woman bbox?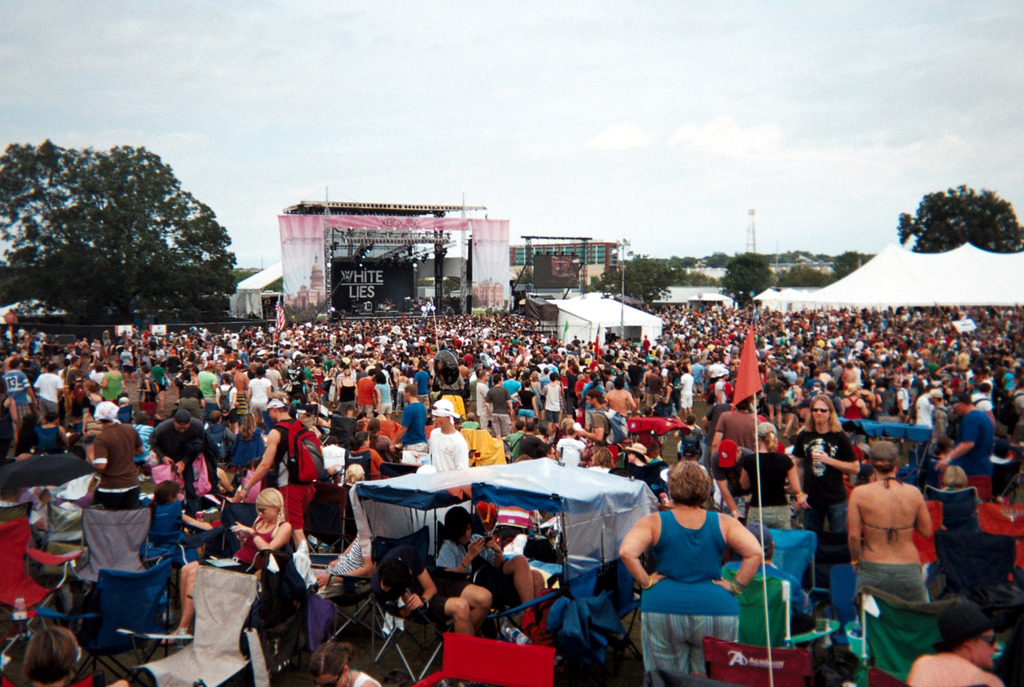
bbox=(370, 418, 397, 461)
